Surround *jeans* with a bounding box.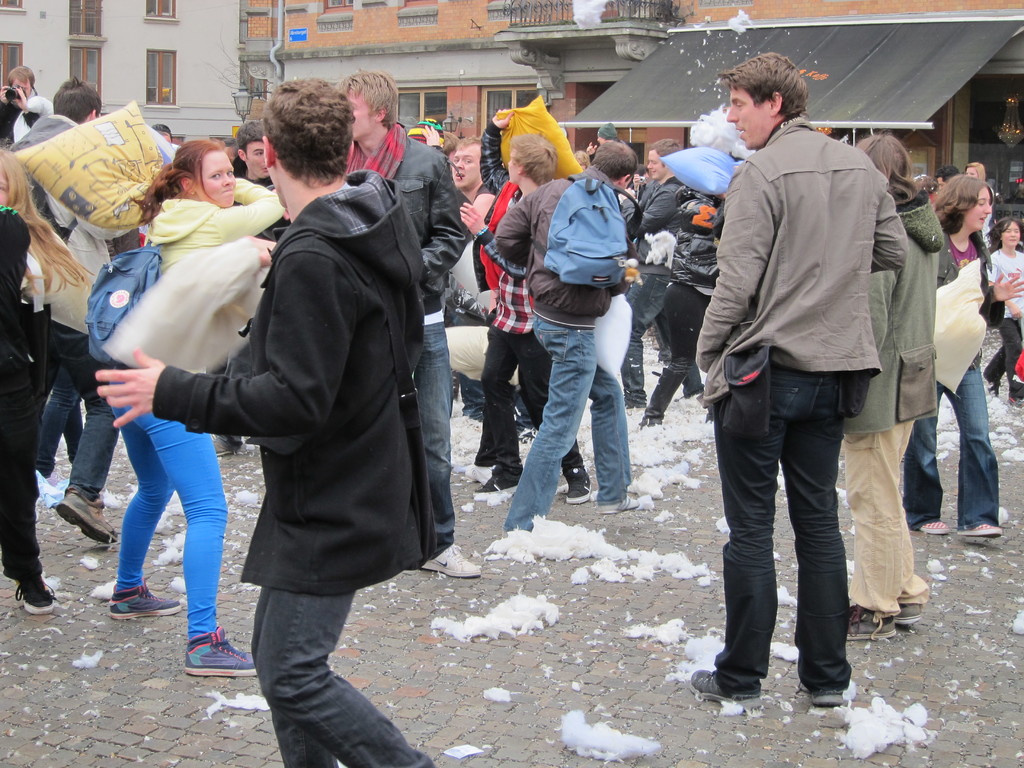
bbox=[34, 375, 81, 474].
